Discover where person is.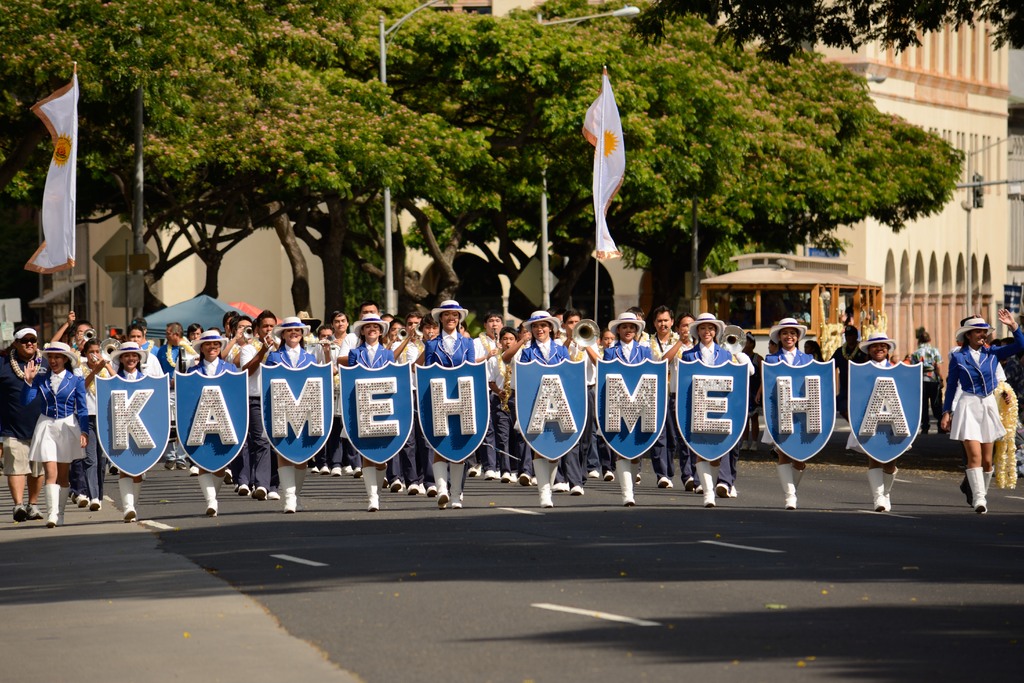
Discovered at BBox(119, 338, 144, 532).
